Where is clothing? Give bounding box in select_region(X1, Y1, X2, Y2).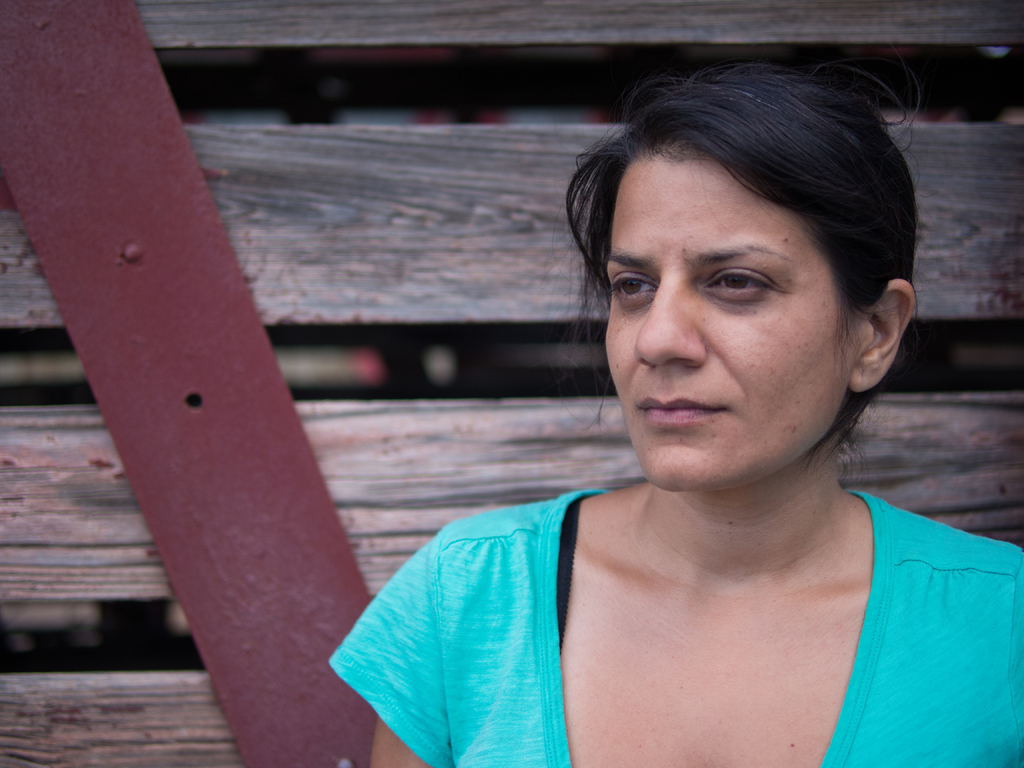
select_region(361, 417, 998, 751).
